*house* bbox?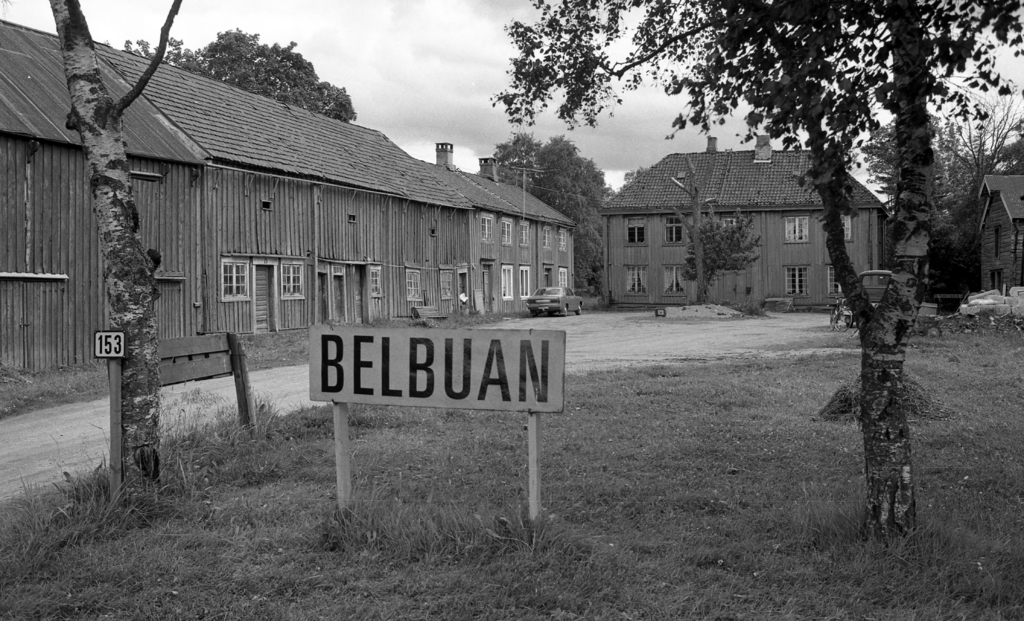
box=[603, 134, 892, 312]
